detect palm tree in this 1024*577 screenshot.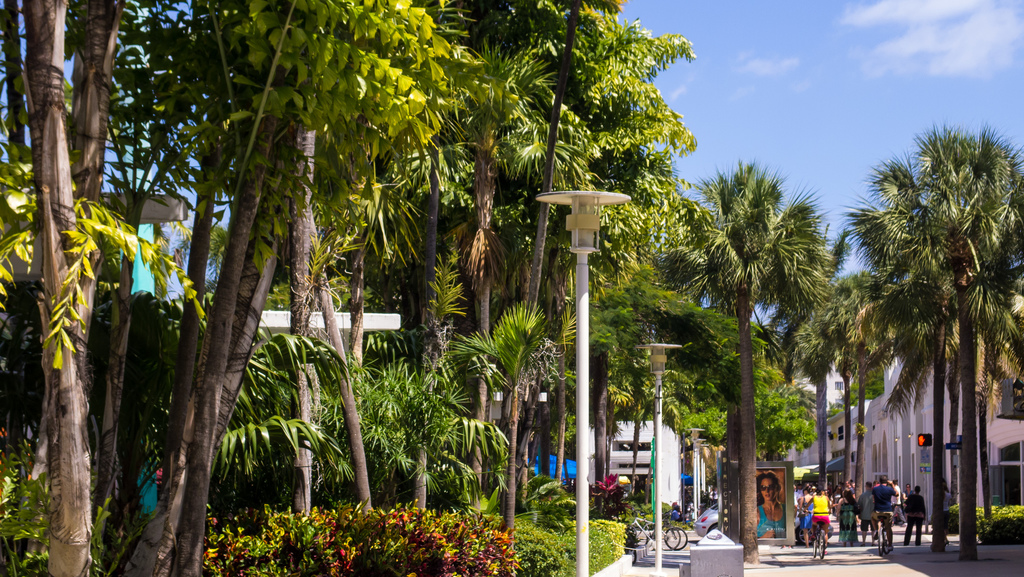
Detection: (left=452, top=295, right=577, bottom=537).
